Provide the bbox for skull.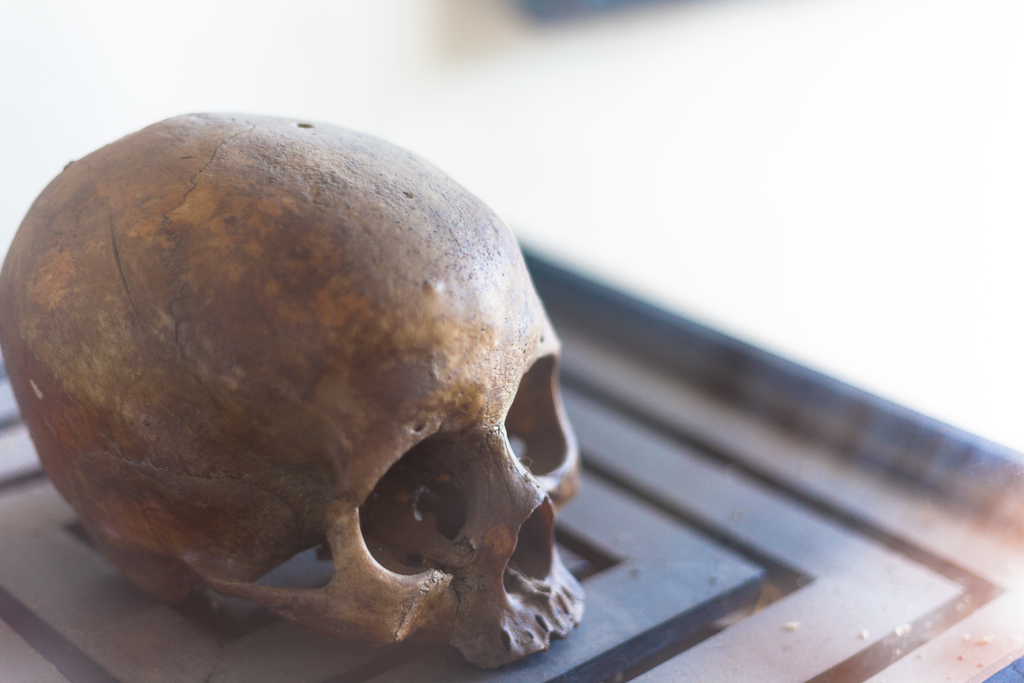
bbox=[0, 115, 584, 669].
